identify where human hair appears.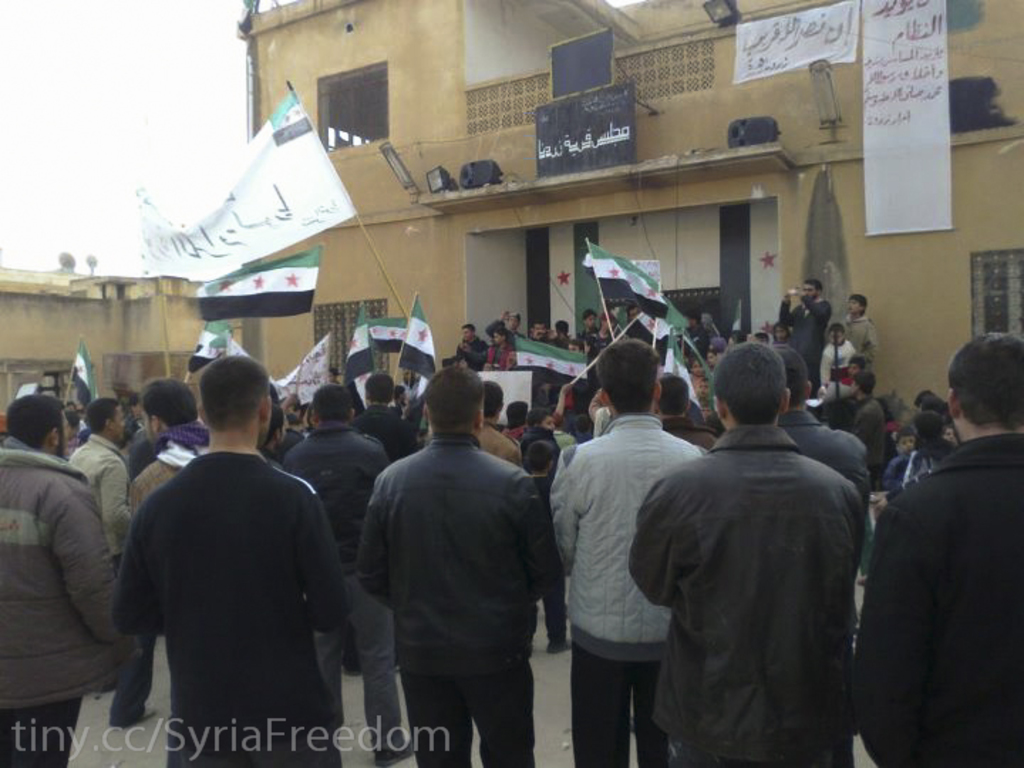
Appears at select_region(370, 370, 400, 408).
